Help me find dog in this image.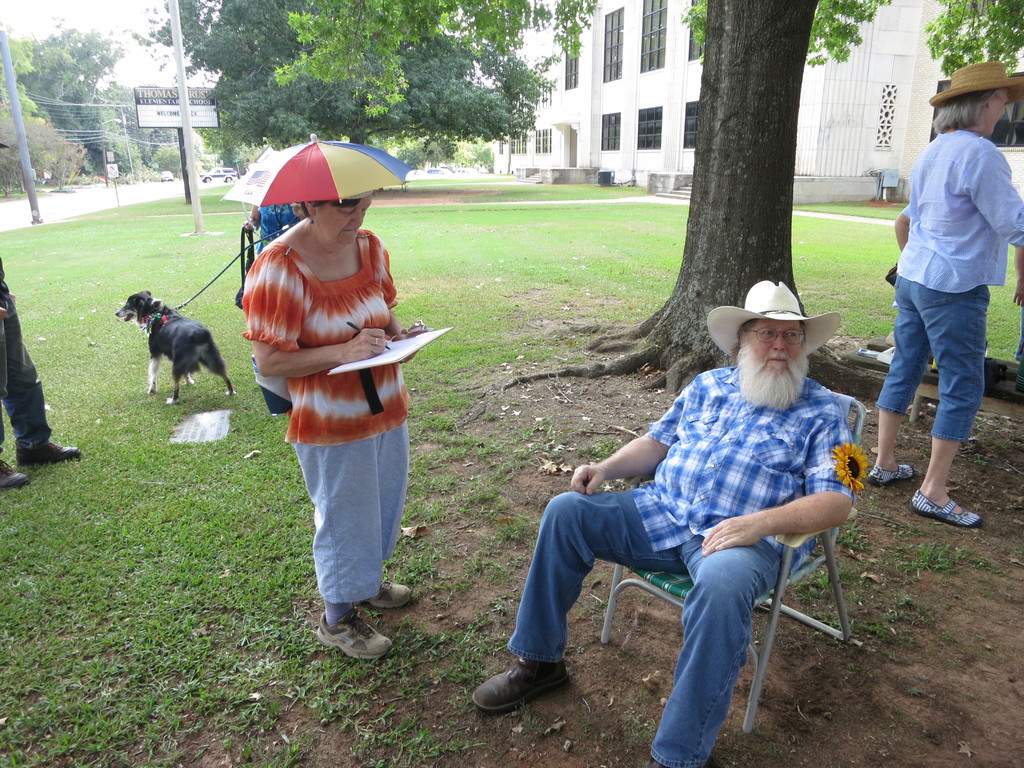
Found it: 115:287:234:404.
